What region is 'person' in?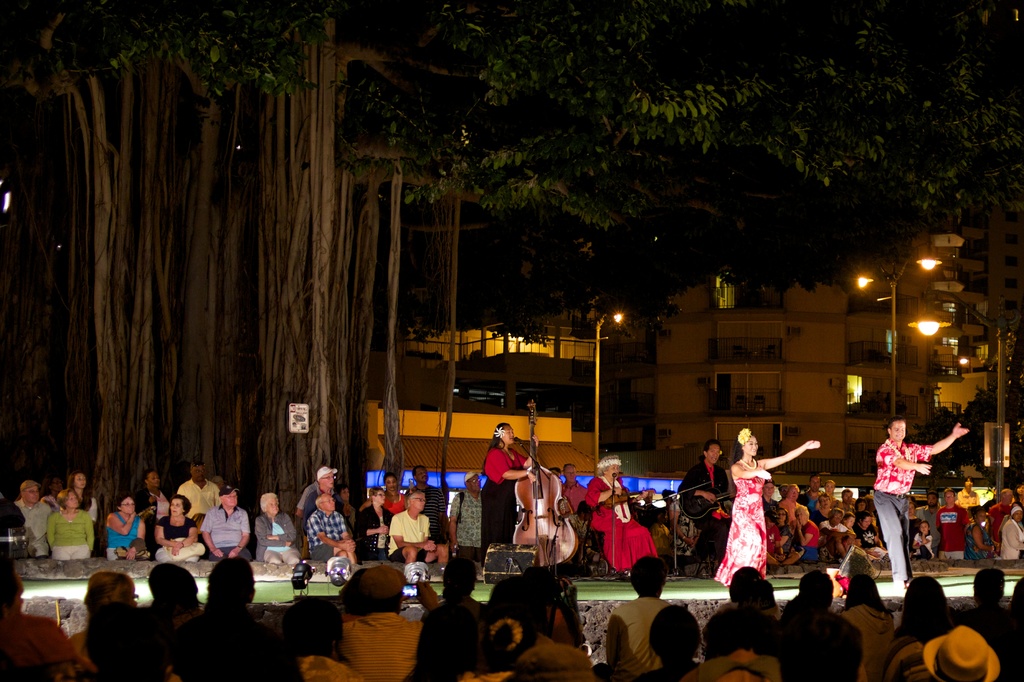
detection(952, 475, 980, 506).
